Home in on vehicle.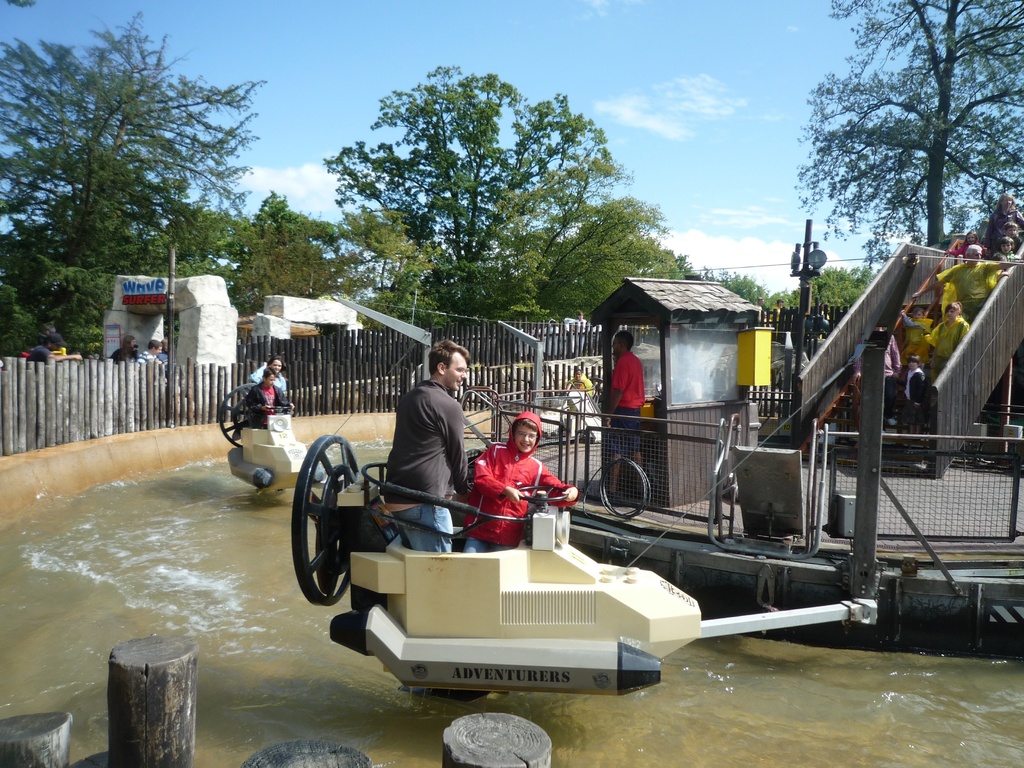
Homed in at 284,421,721,700.
